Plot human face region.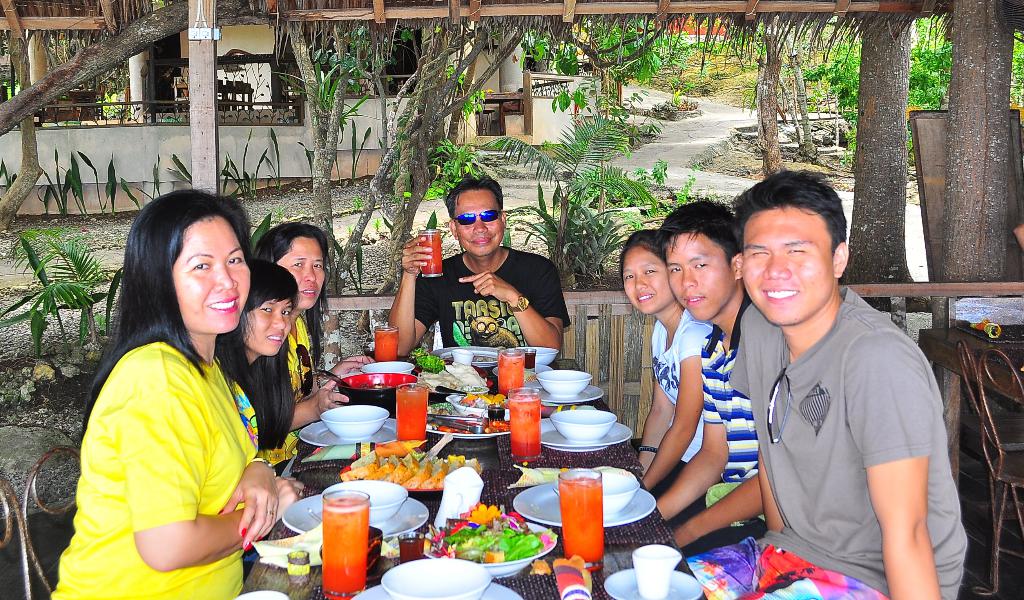
Plotted at 731:208:831:331.
